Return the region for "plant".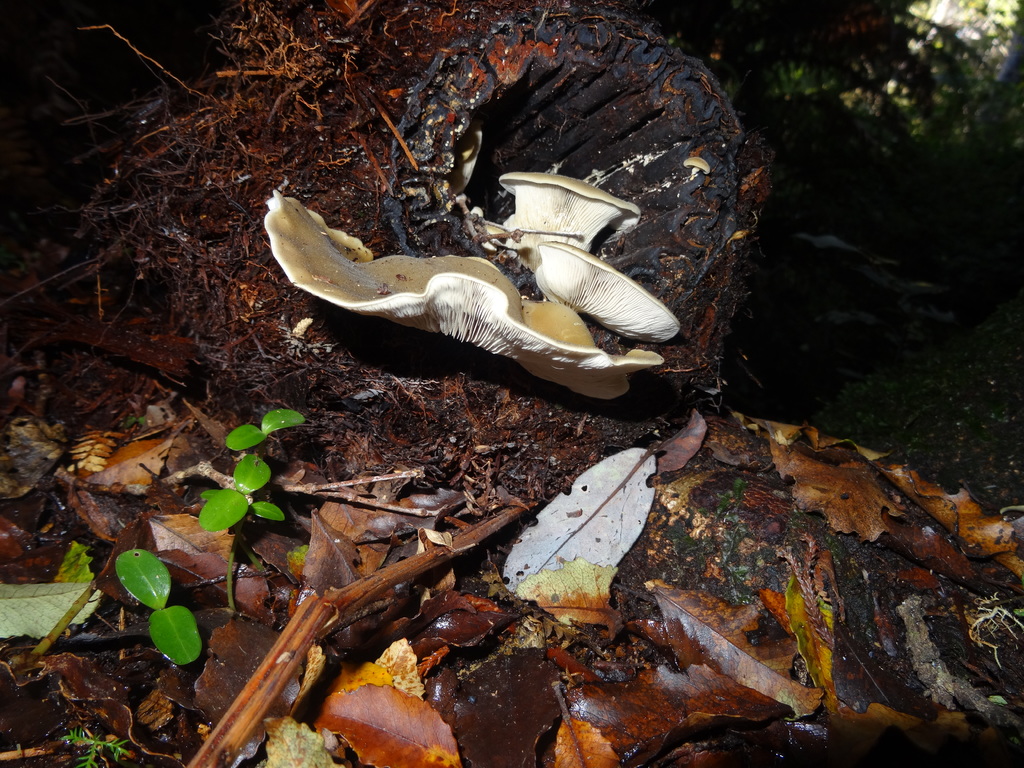
bbox=[112, 549, 201, 666].
